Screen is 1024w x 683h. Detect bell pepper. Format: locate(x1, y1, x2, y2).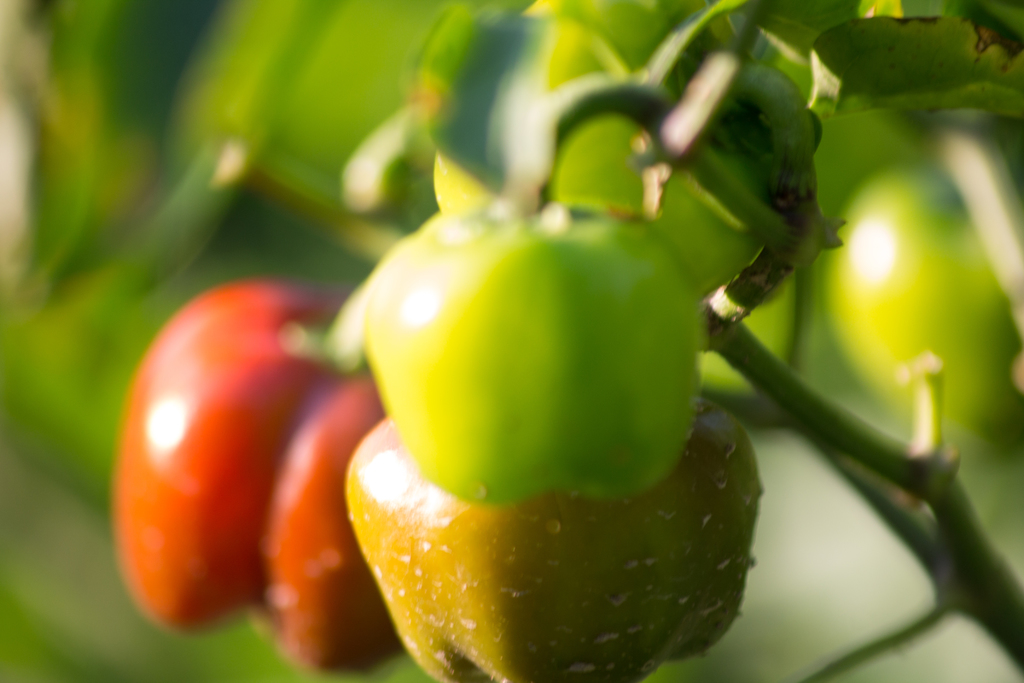
locate(111, 270, 403, 676).
